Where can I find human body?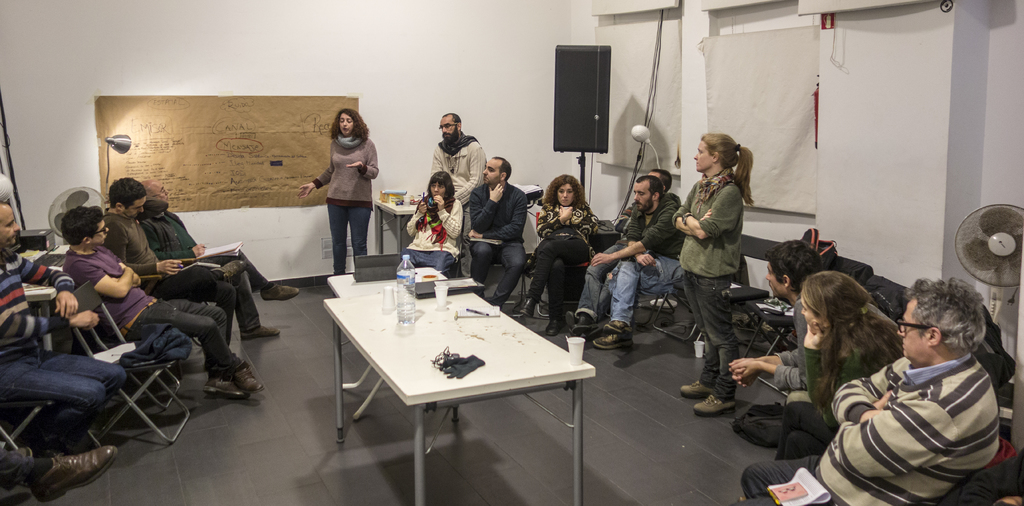
You can find it at (x1=674, y1=132, x2=753, y2=417).
